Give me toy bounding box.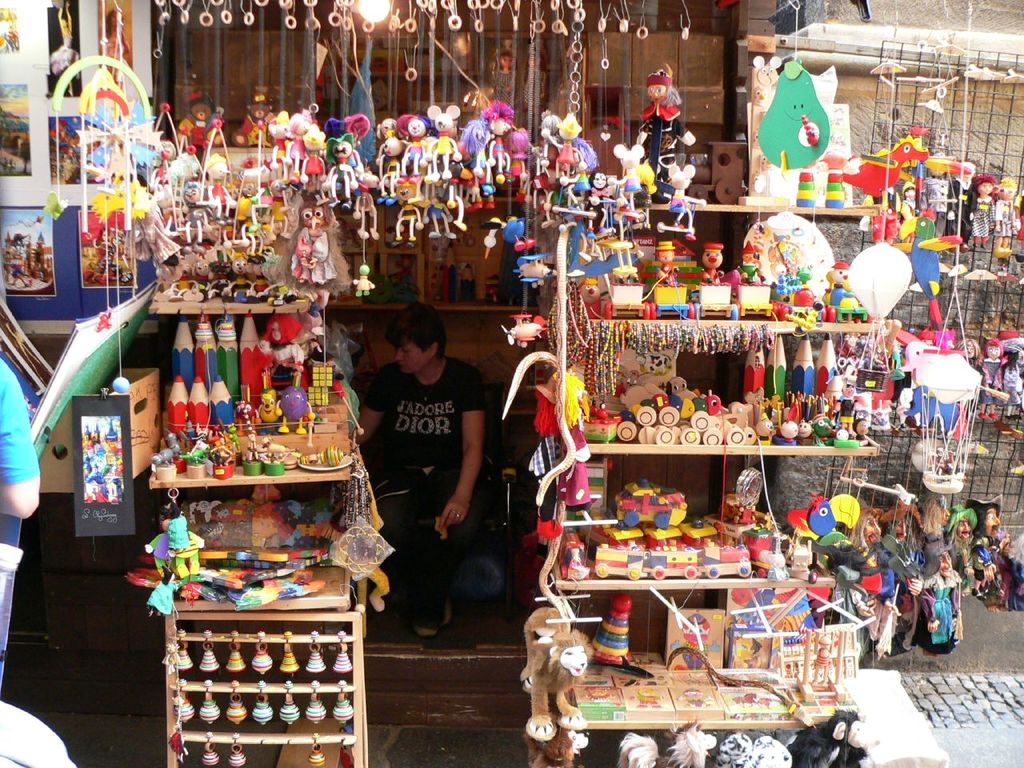
238/456/262/472.
